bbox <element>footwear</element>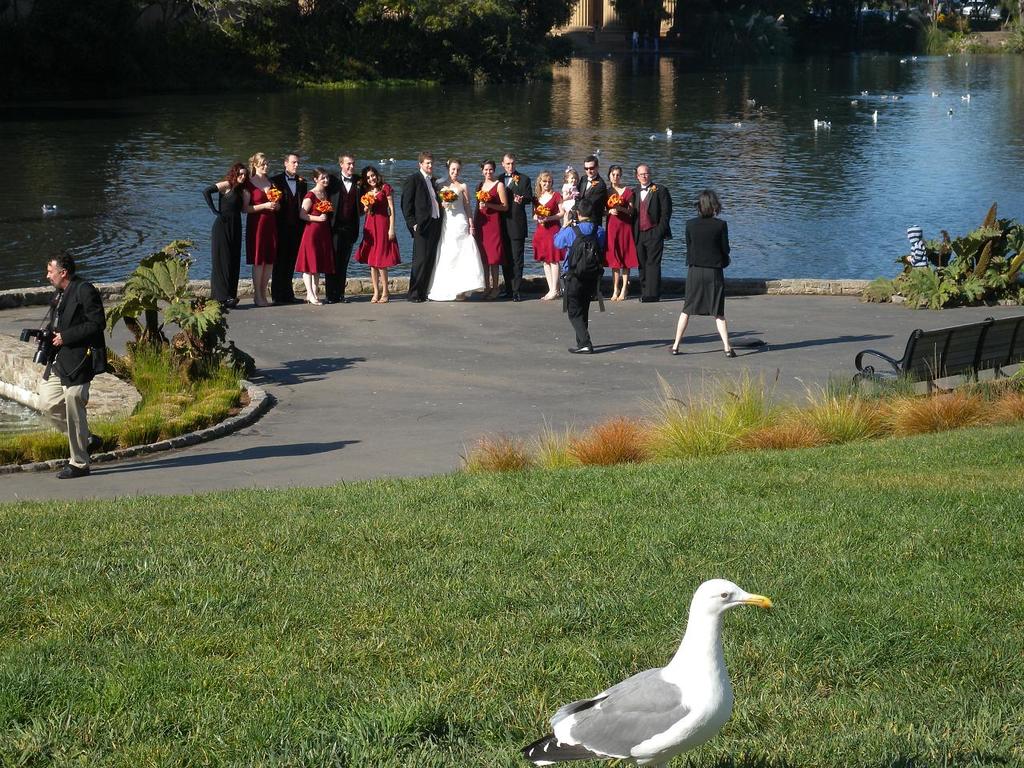
60, 462, 90, 478
